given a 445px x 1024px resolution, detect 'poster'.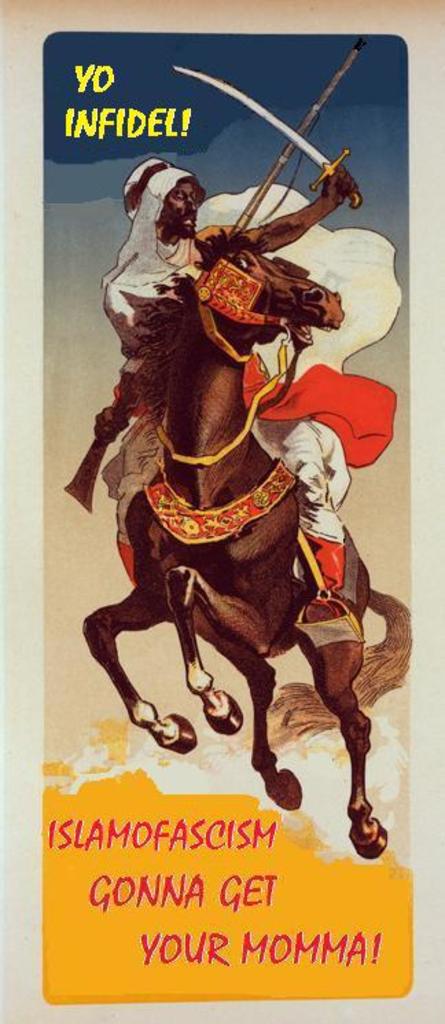
Rect(0, 0, 444, 1023).
